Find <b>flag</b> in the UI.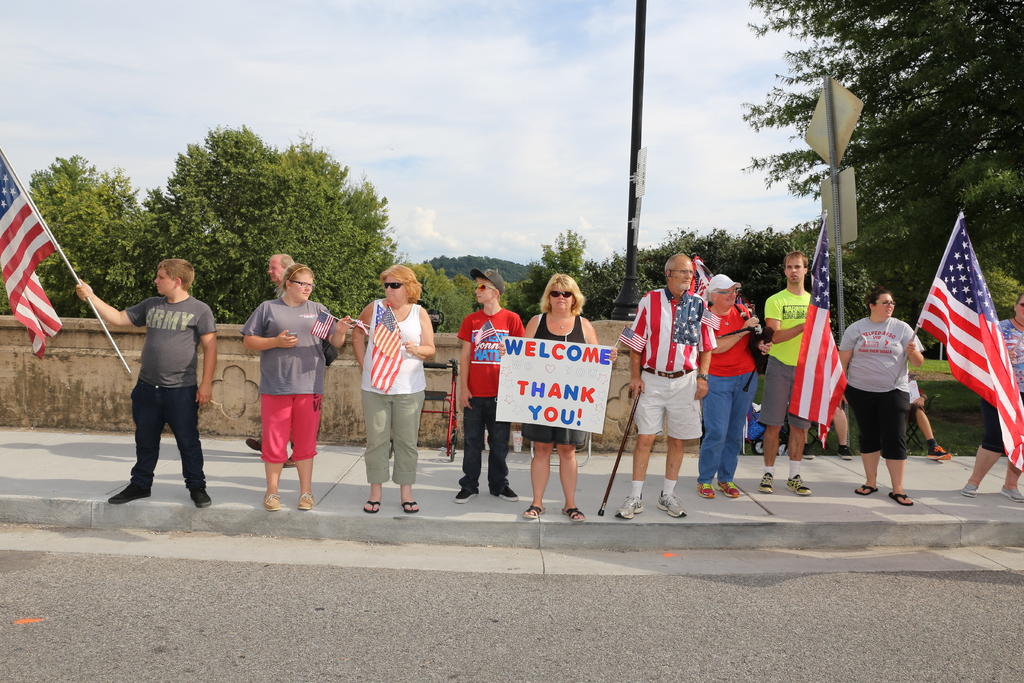
UI element at select_region(372, 304, 399, 363).
